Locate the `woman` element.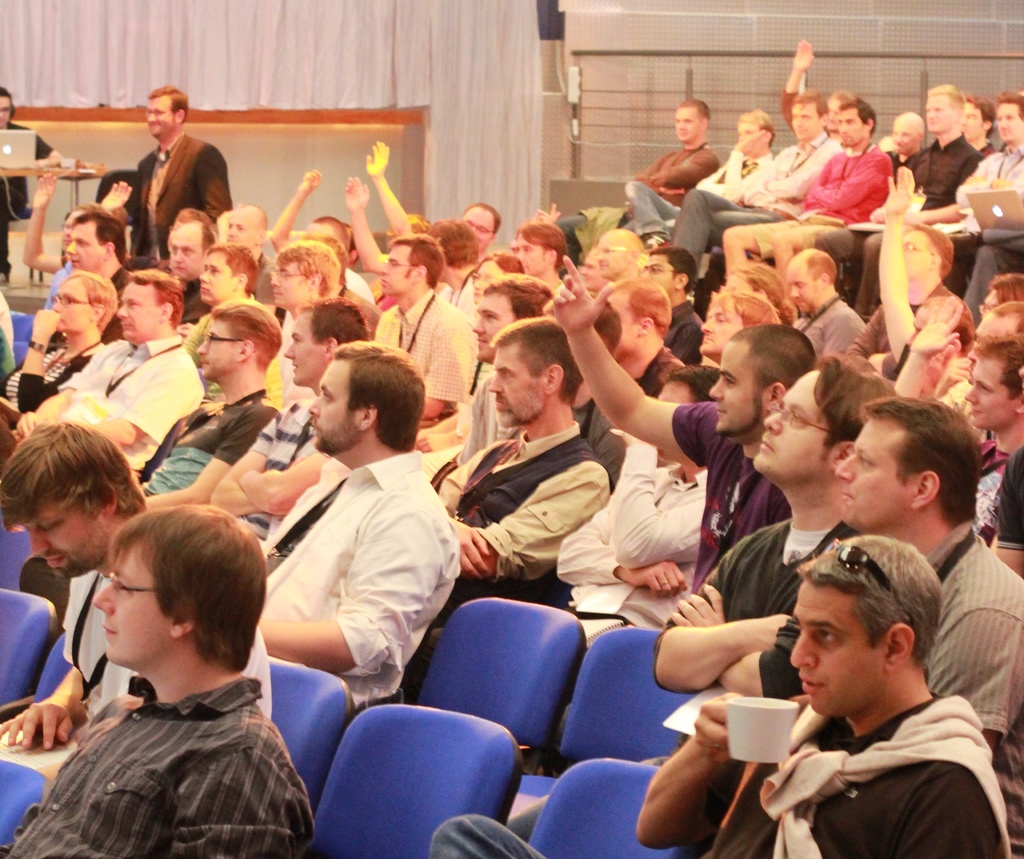
Element bbox: <bbox>0, 267, 113, 416</bbox>.
